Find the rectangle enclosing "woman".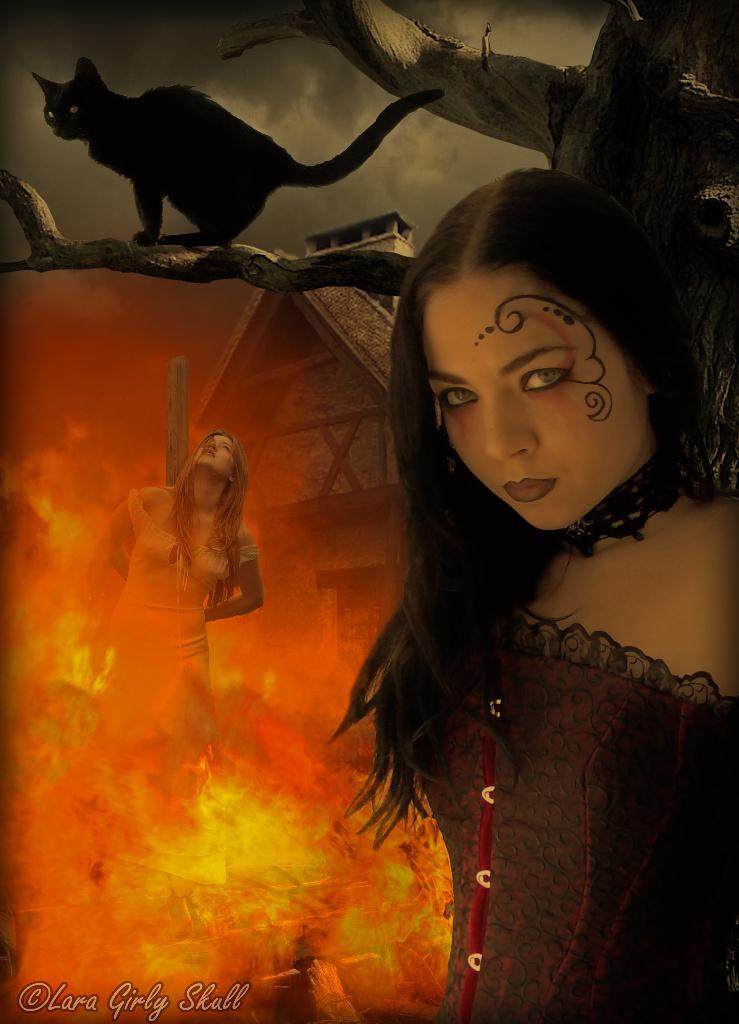
select_region(330, 155, 738, 1023).
